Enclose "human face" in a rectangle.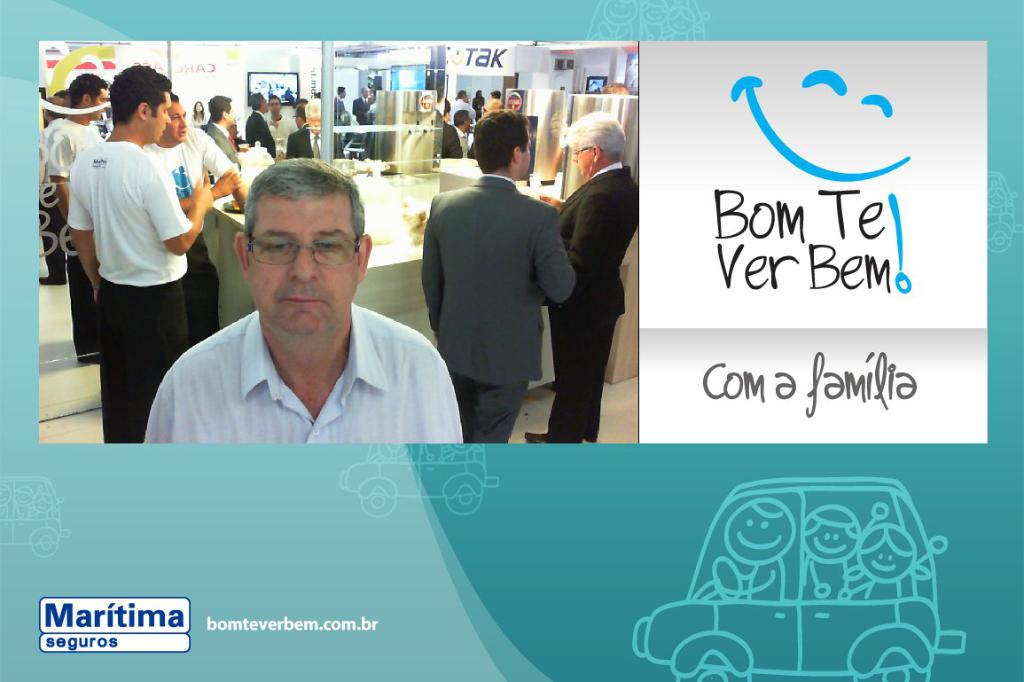
region(363, 86, 371, 99).
